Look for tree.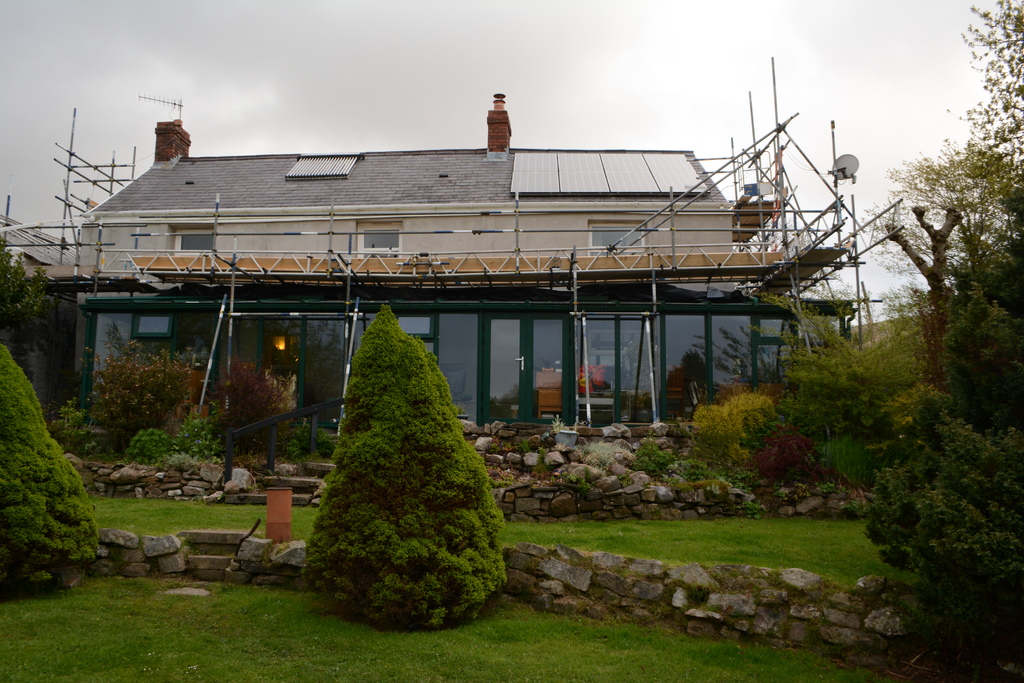
Found: locate(953, 286, 1023, 439).
